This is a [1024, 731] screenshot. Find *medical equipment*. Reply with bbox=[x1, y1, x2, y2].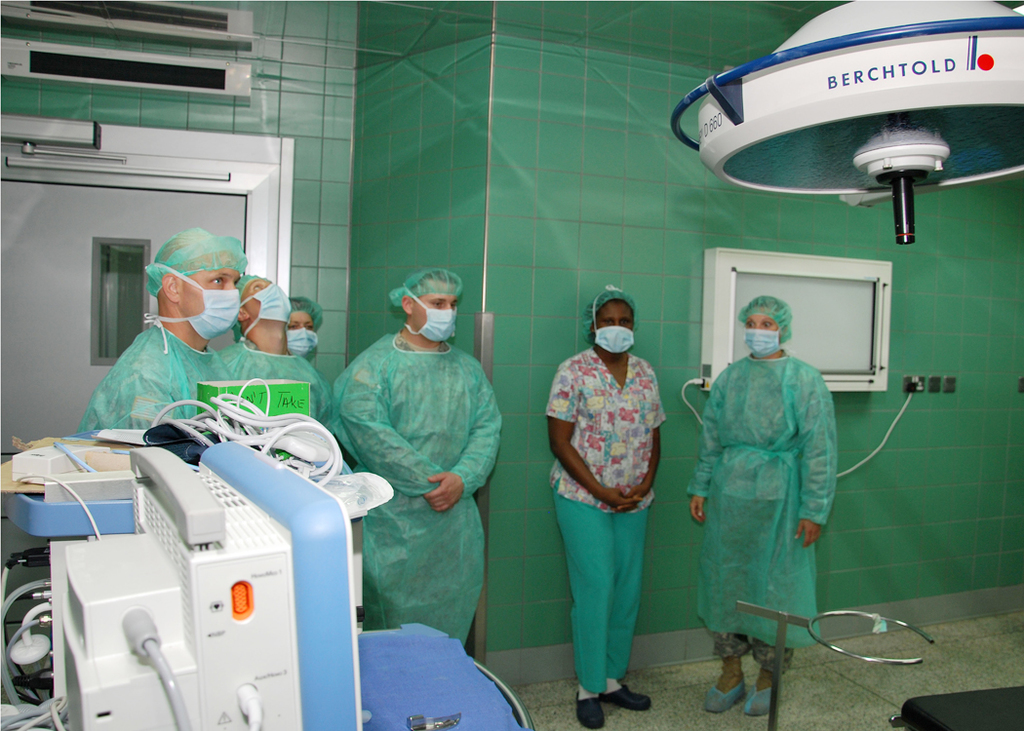
bbox=[351, 619, 531, 730].
